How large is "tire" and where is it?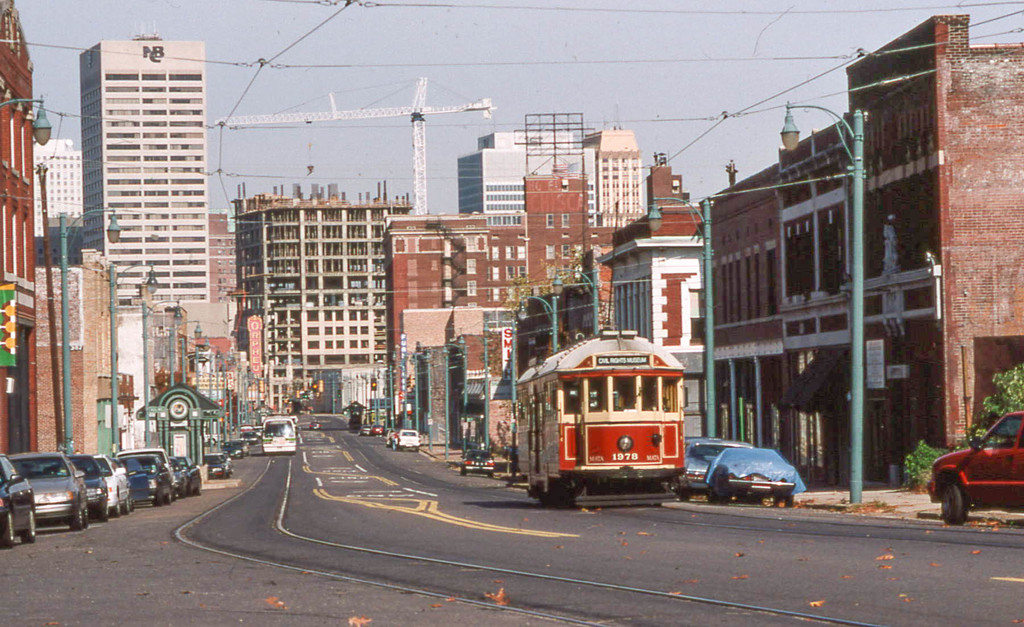
Bounding box: bbox=(785, 492, 794, 508).
